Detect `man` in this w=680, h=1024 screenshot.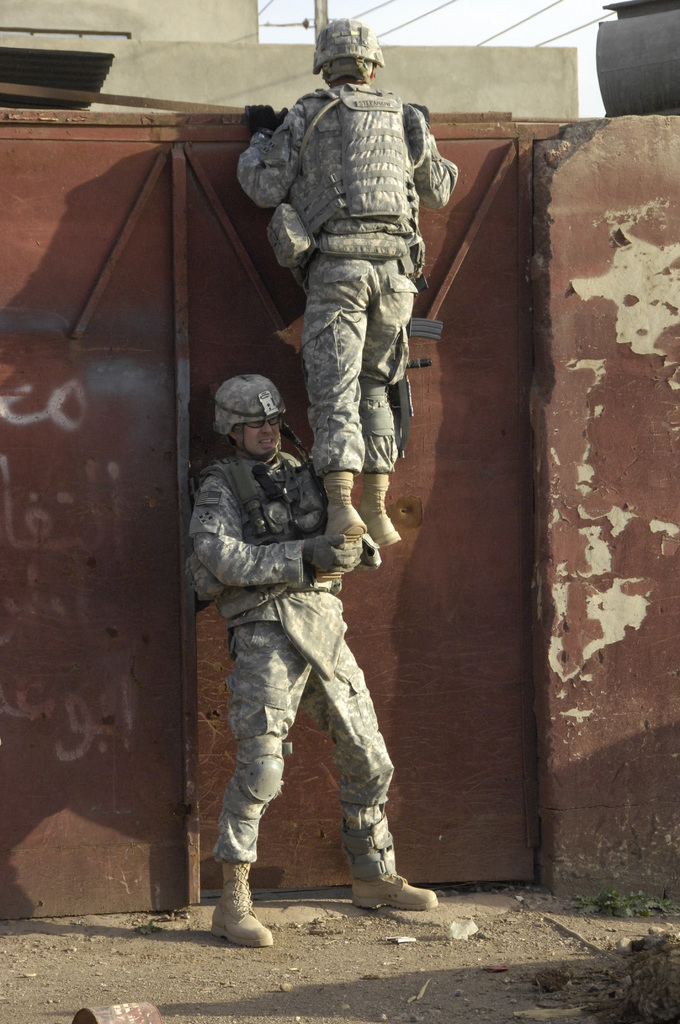
Detection: 234/17/462/550.
